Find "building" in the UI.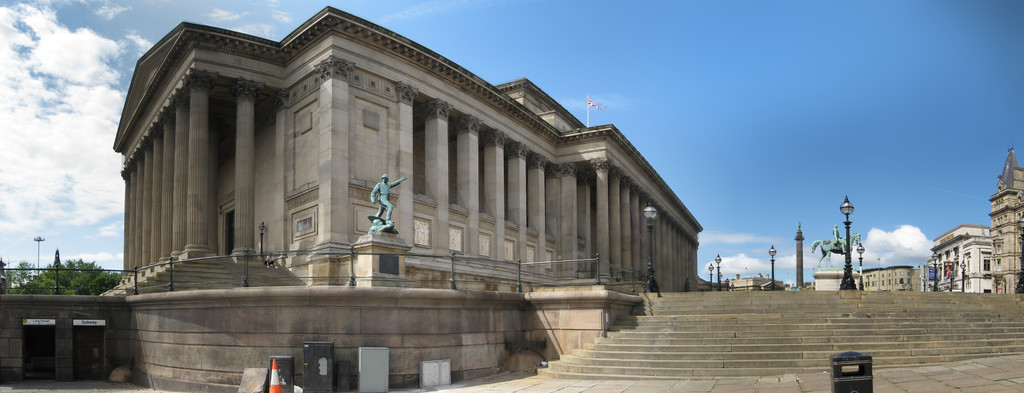
UI element at 728:277:785:291.
